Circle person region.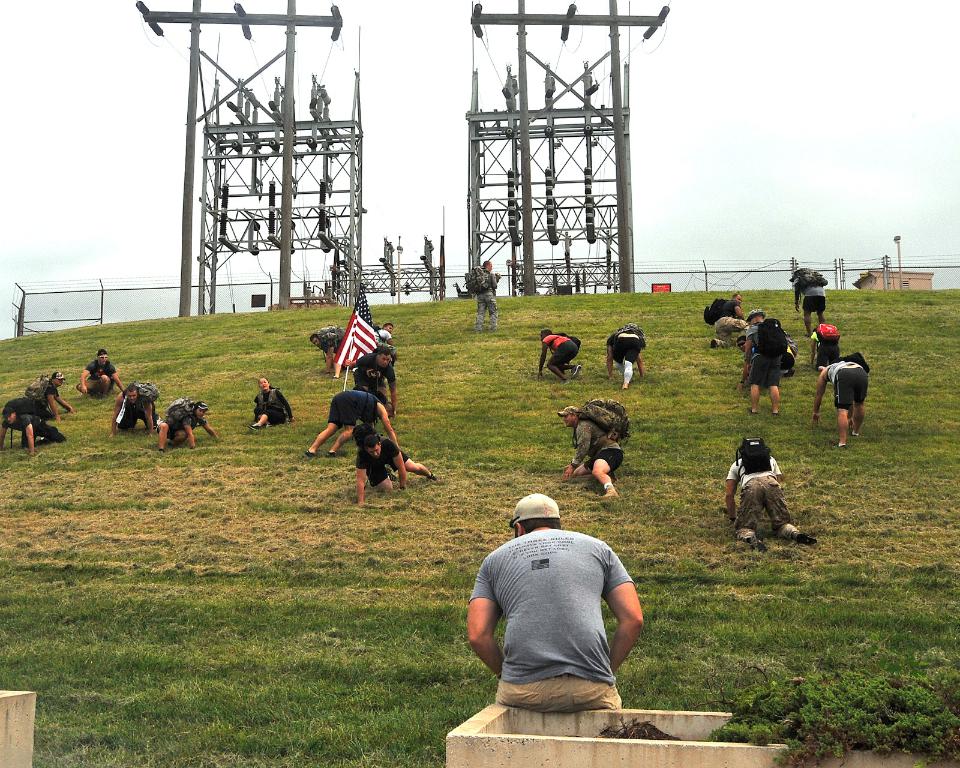
Region: [left=251, top=376, right=294, bottom=431].
